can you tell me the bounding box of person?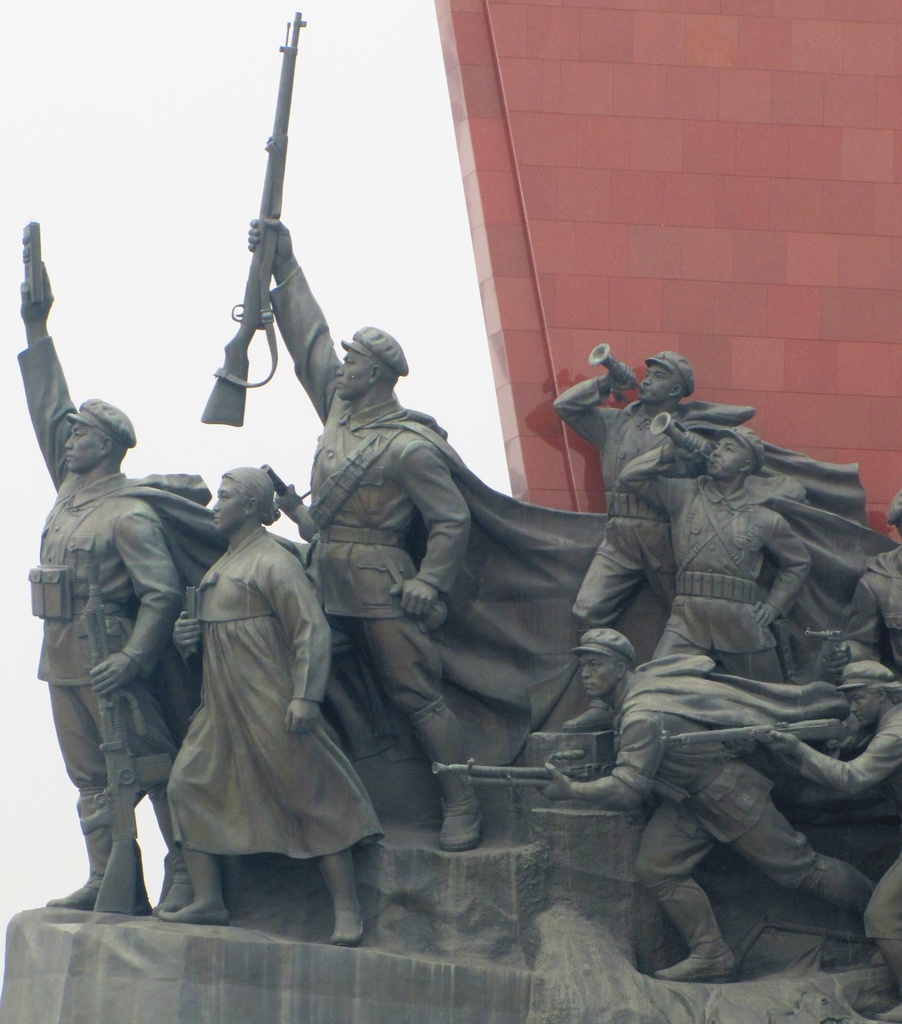
detection(10, 214, 305, 924).
